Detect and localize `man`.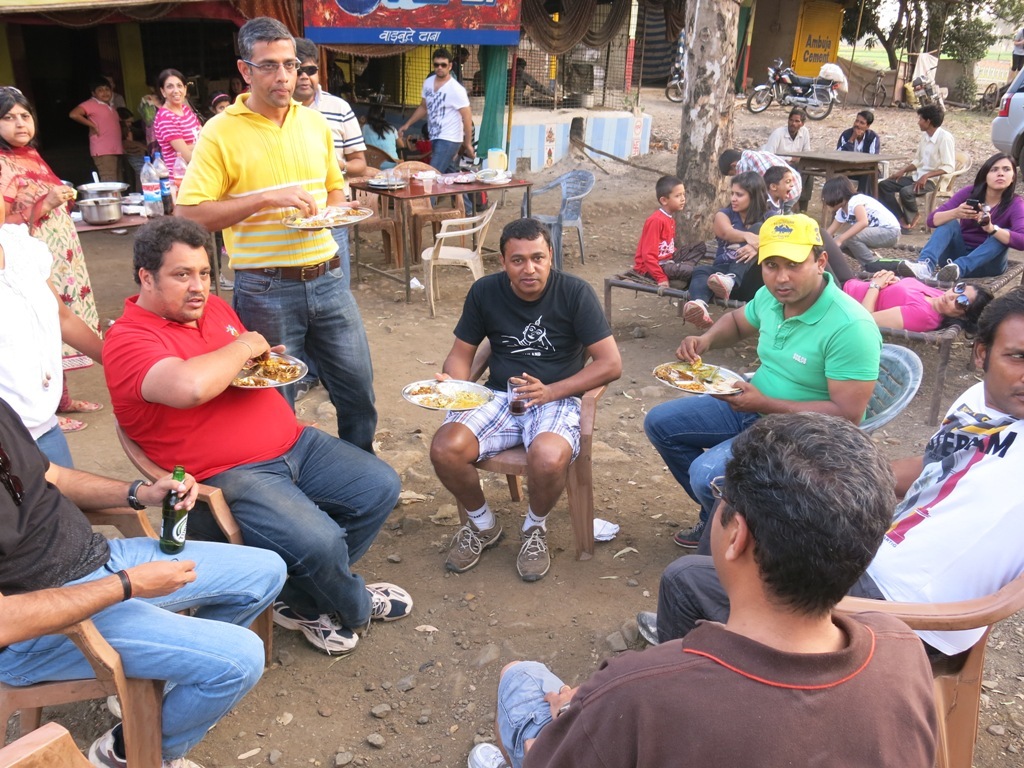
Localized at [x1=831, y1=102, x2=881, y2=205].
